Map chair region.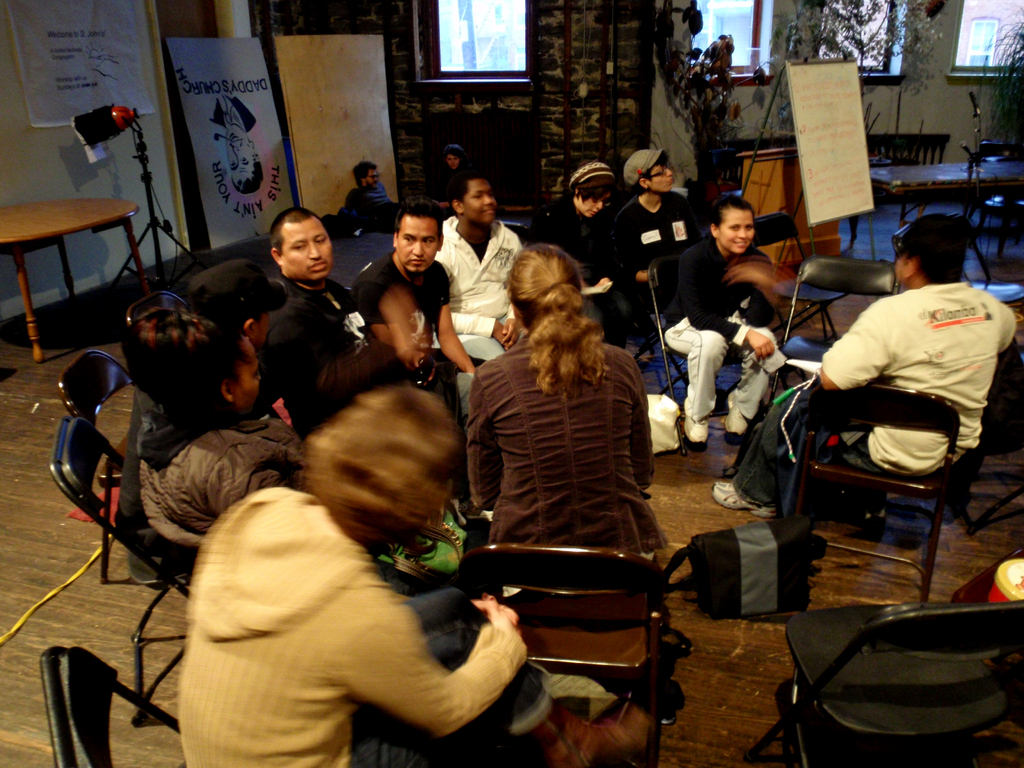
Mapped to [456, 542, 669, 767].
